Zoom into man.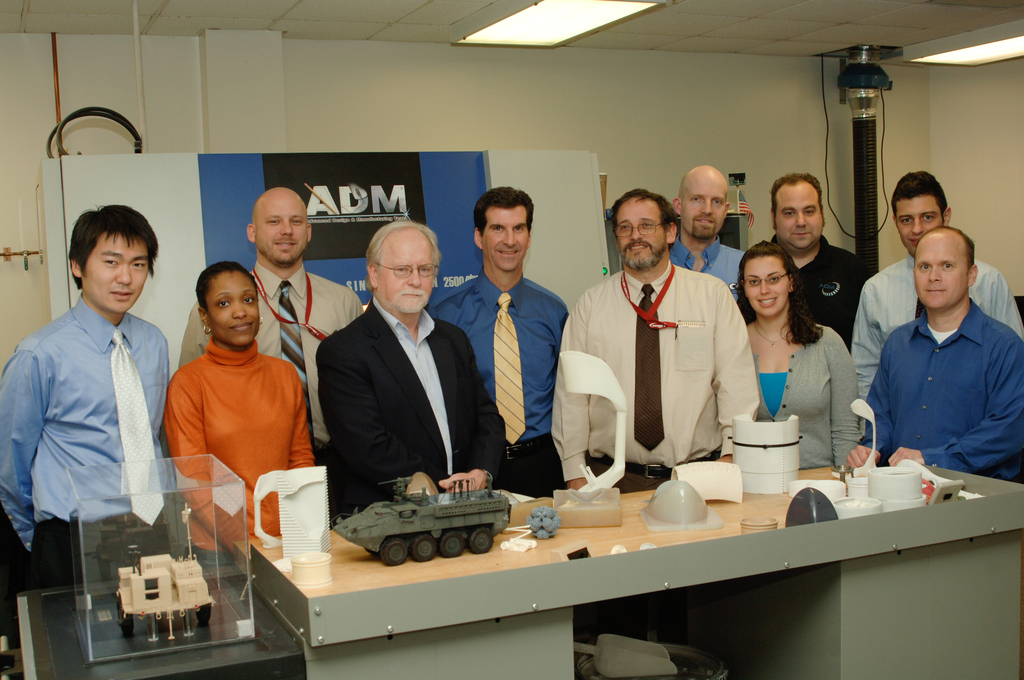
Zoom target: BBox(664, 164, 749, 306).
